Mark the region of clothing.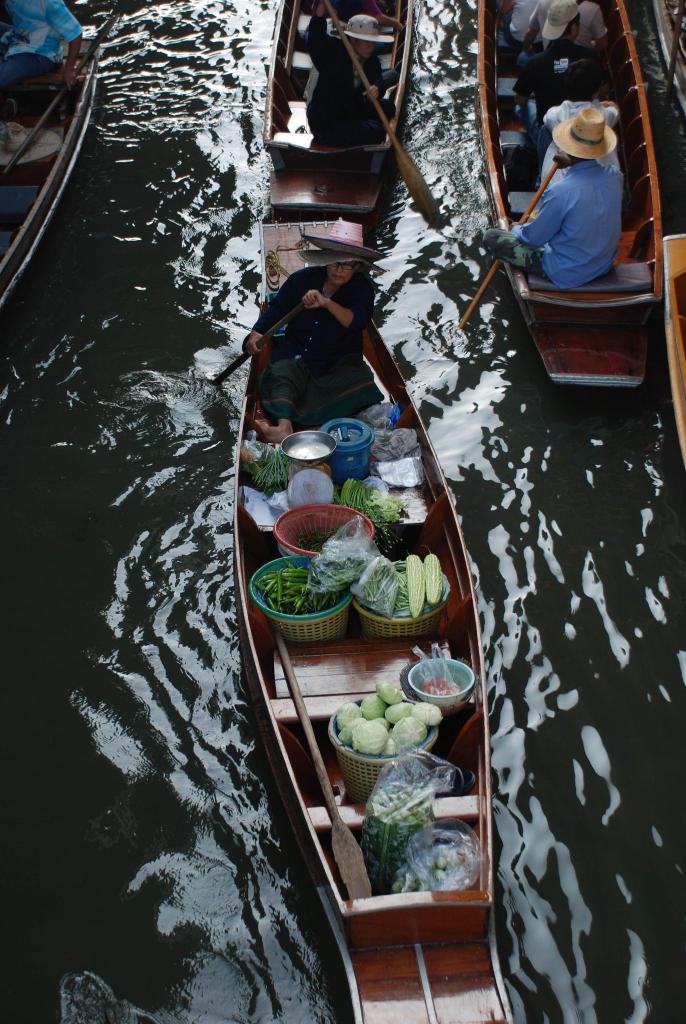
Region: <region>459, 154, 599, 300</region>.
